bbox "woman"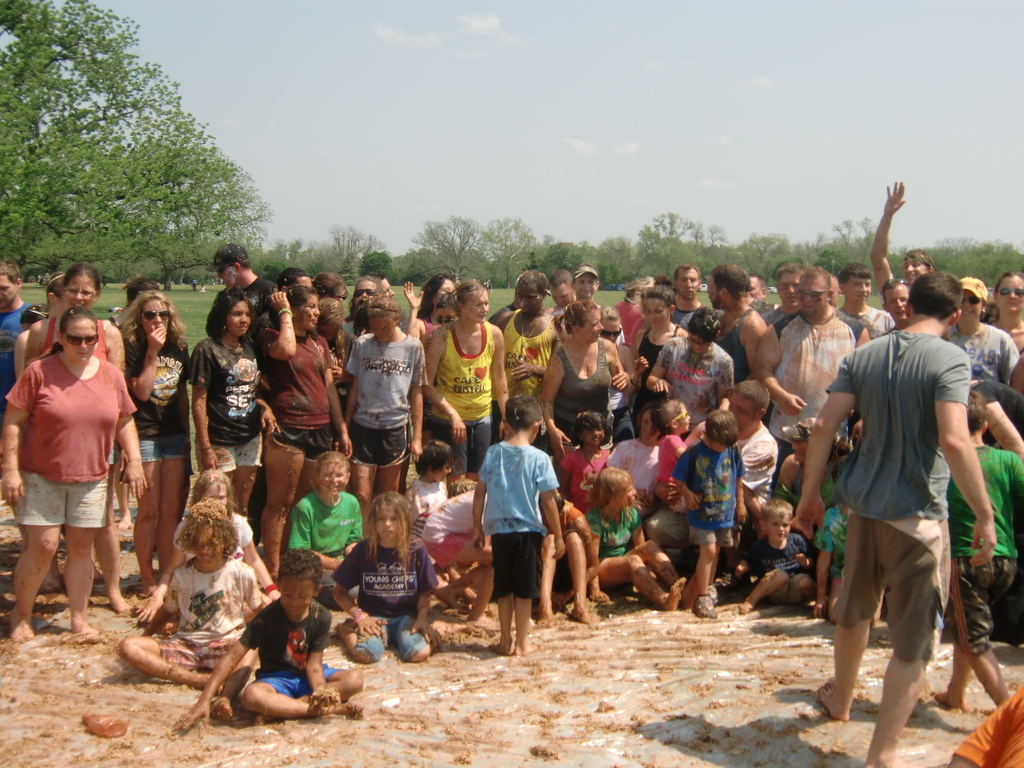
box=[615, 276, 653, 346]
